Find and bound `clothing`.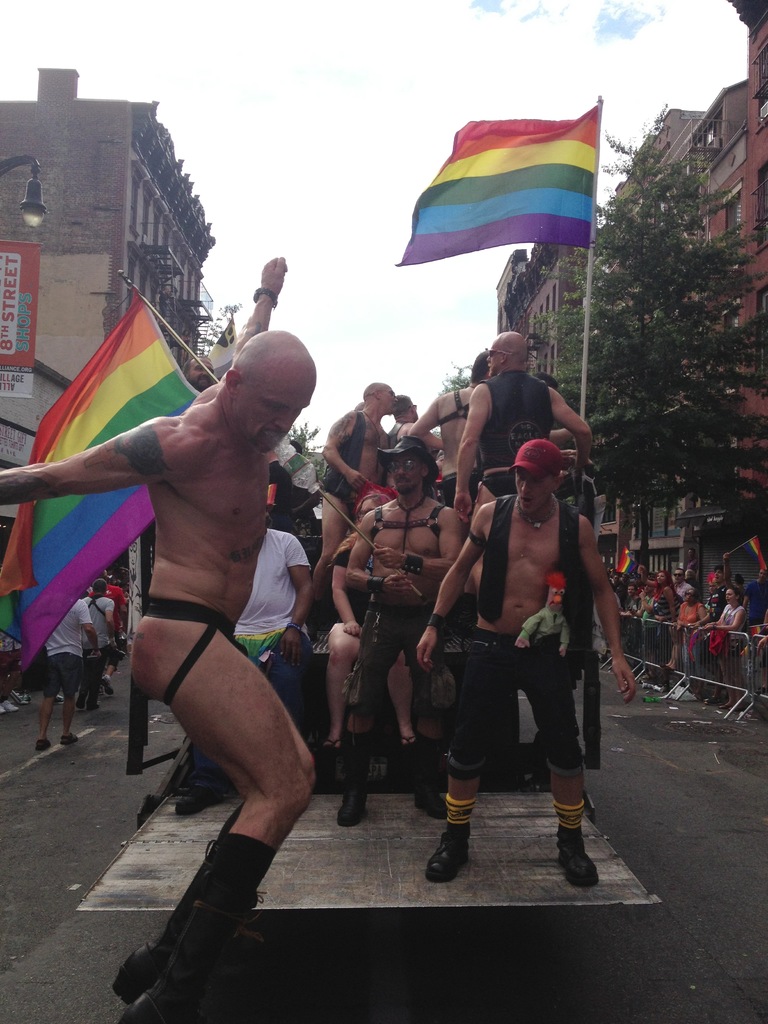
Bound: BBox(41, 605, 102, 706).
